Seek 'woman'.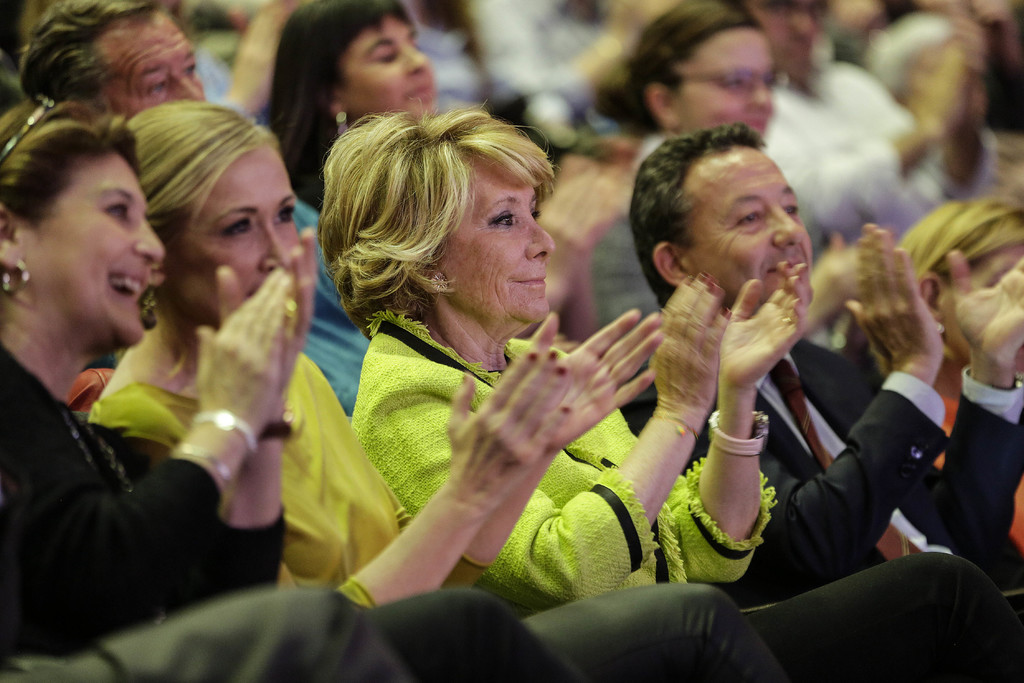
x1=567 y1=0 x2=792 y2=218.
